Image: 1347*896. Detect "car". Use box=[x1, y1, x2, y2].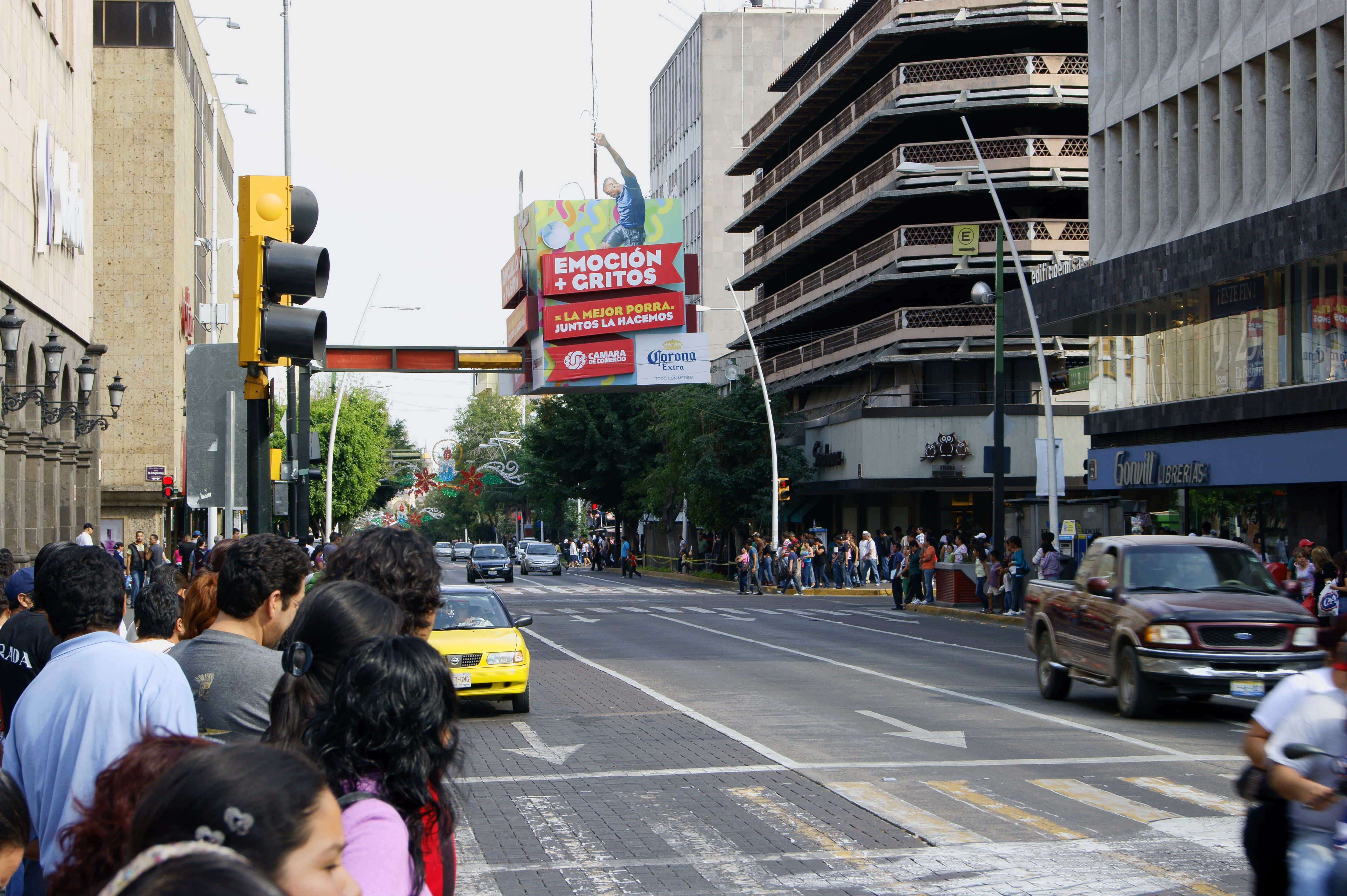
box=[127, 159, 132, 163].
